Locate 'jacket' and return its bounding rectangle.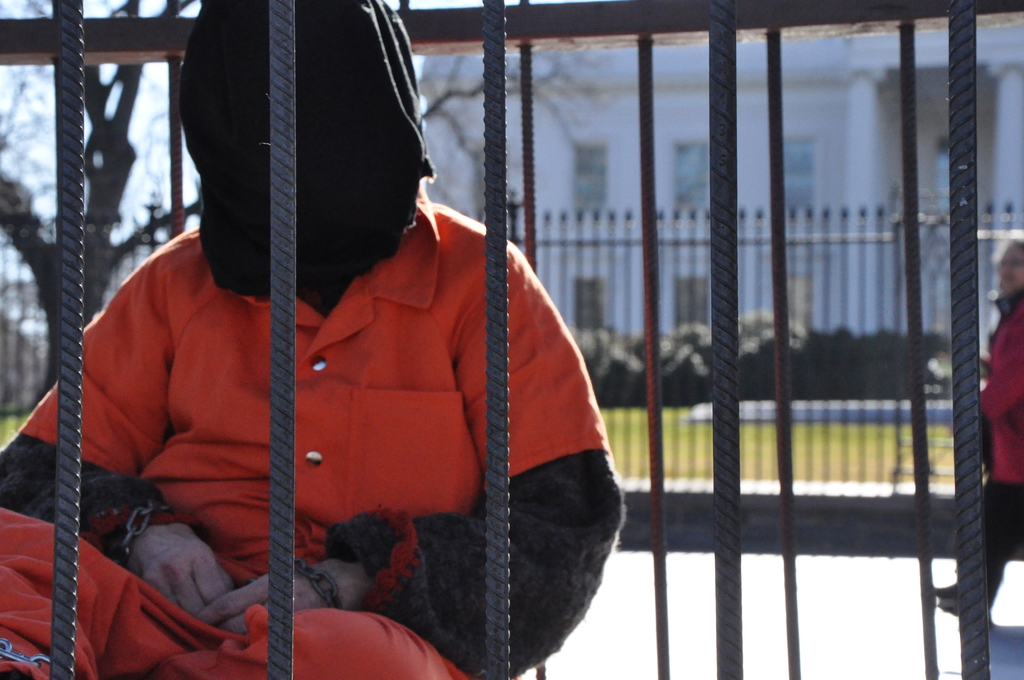
box(975, 291, 1023, 482).
